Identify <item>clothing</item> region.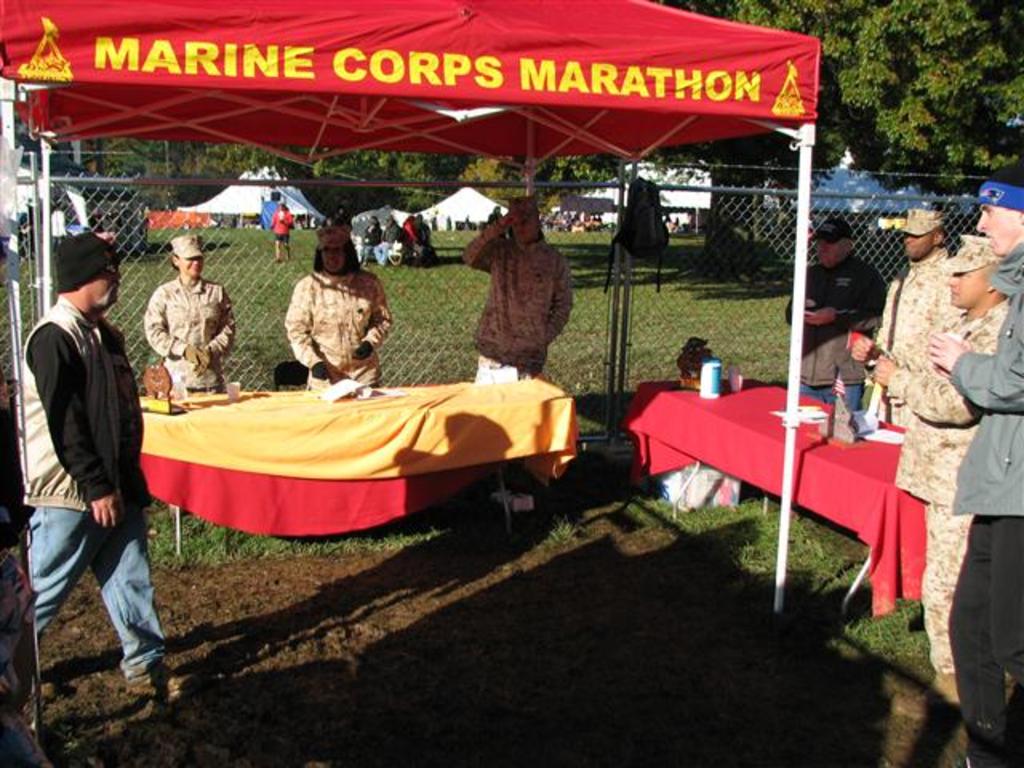
Region: bbox=(142, 278, 240, 397).
